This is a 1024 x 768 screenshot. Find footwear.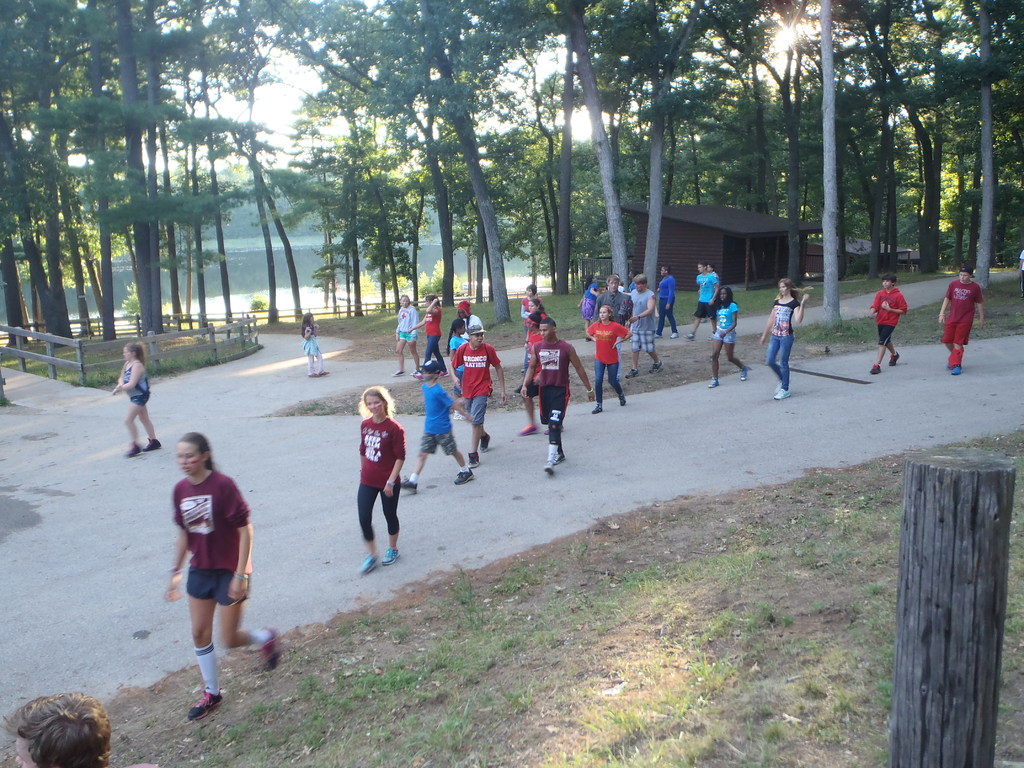
Bounding box: bbox=[652, 333, 660, 344].
